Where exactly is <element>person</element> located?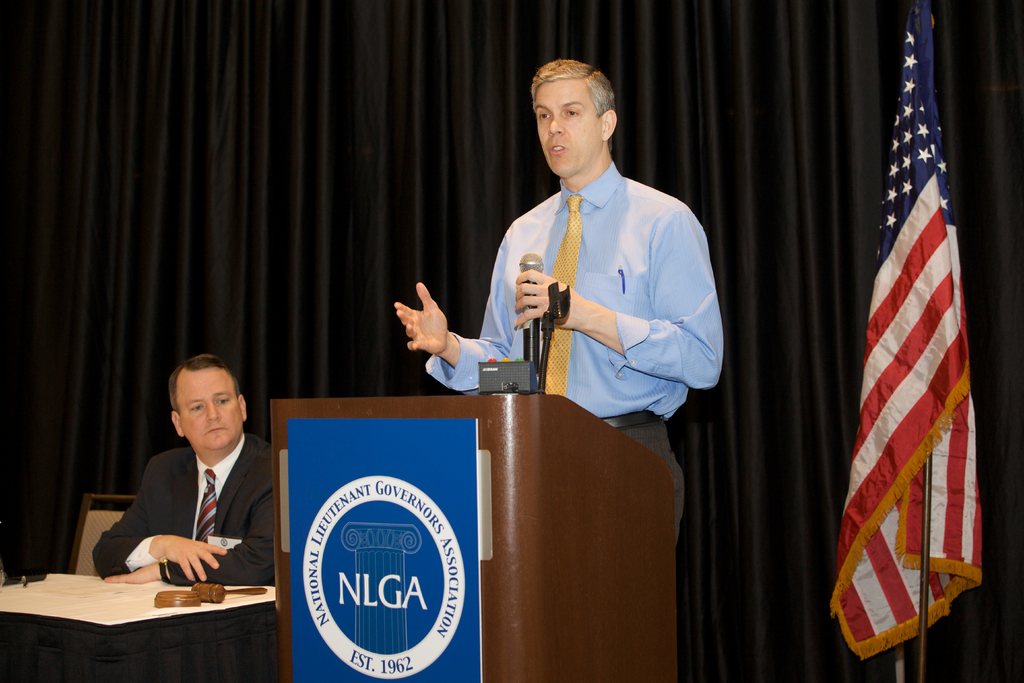
Its bounding box is <box>393,58,721,544</box>.
